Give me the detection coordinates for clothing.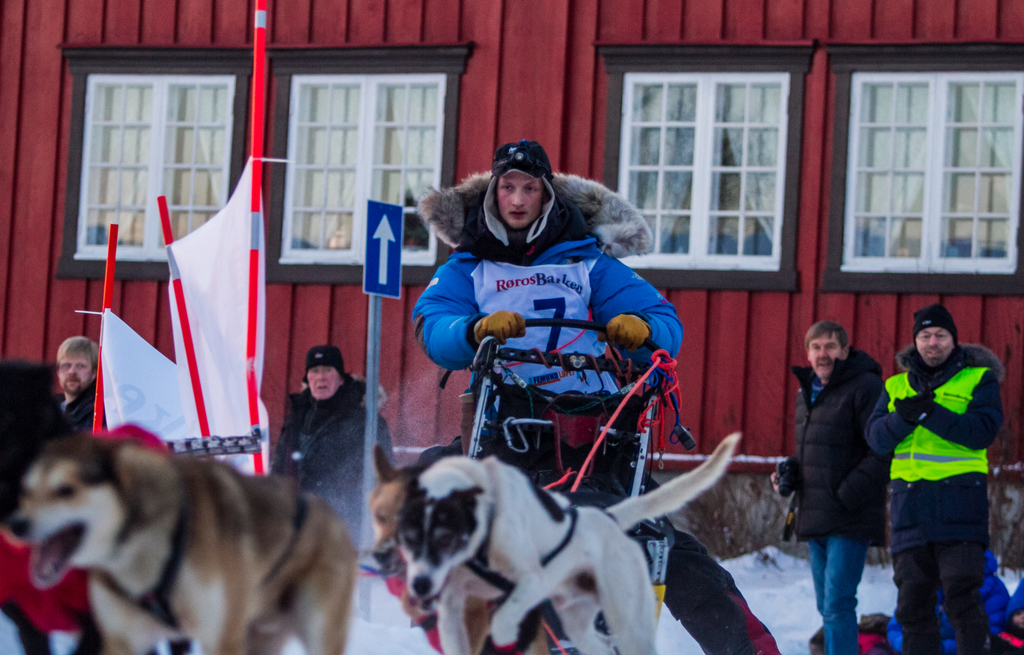
bbox=(863, 343, 1004, 483).
